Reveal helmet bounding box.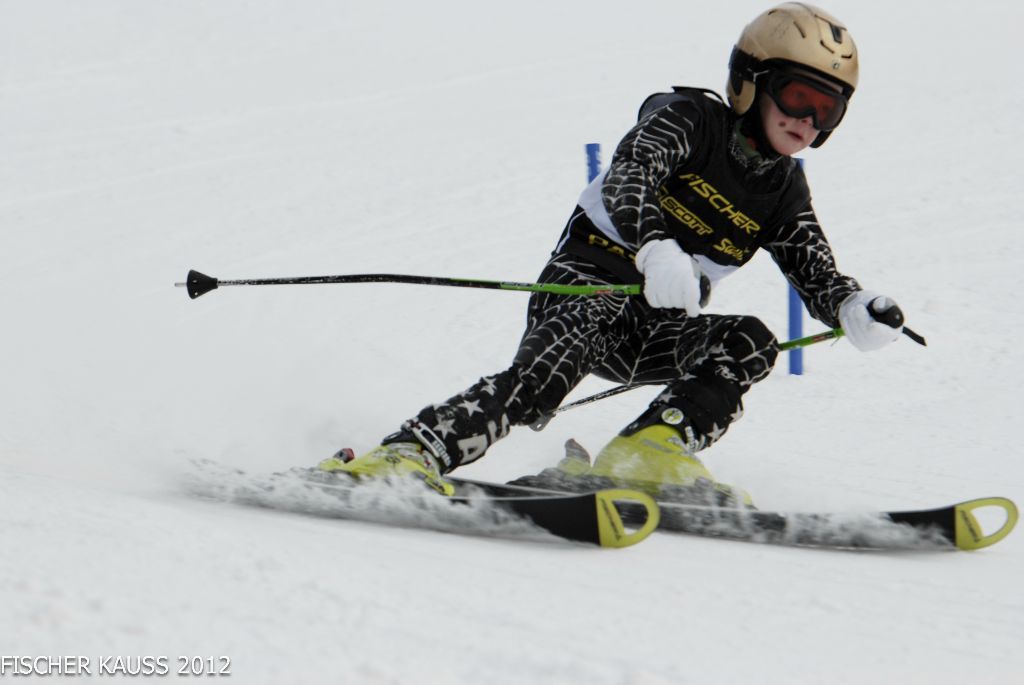
Revealed: Rect(723, 0, 870, 170).
